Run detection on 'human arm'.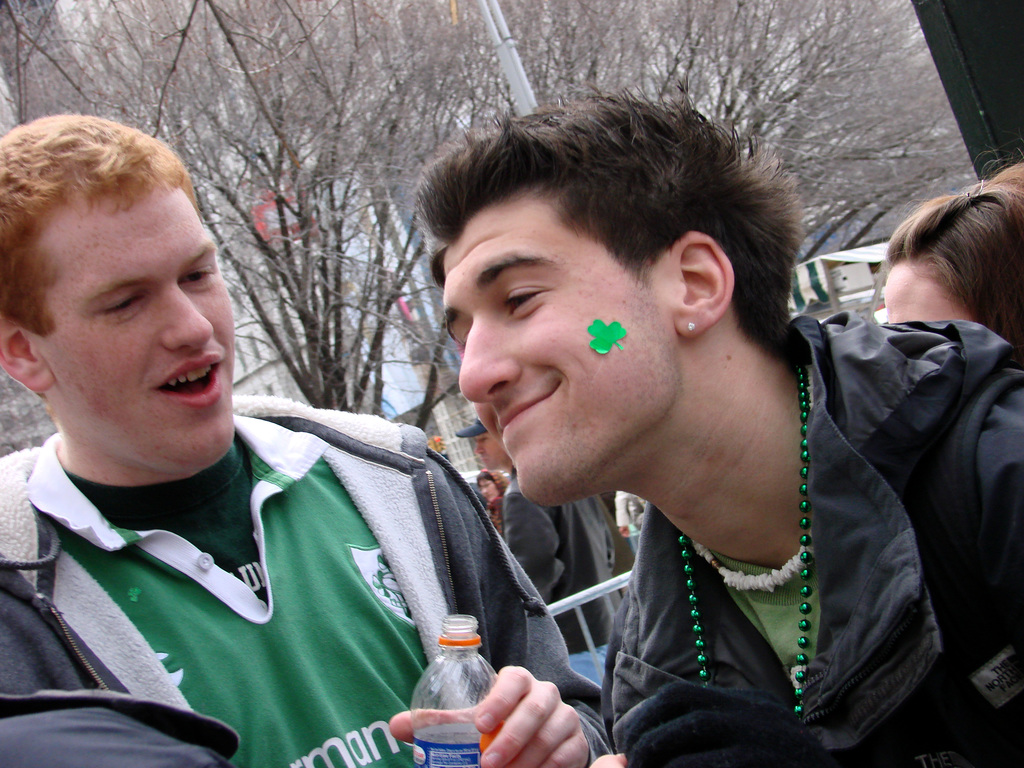
Result: <bbox>389, 663, 588, 767</bbox>.
